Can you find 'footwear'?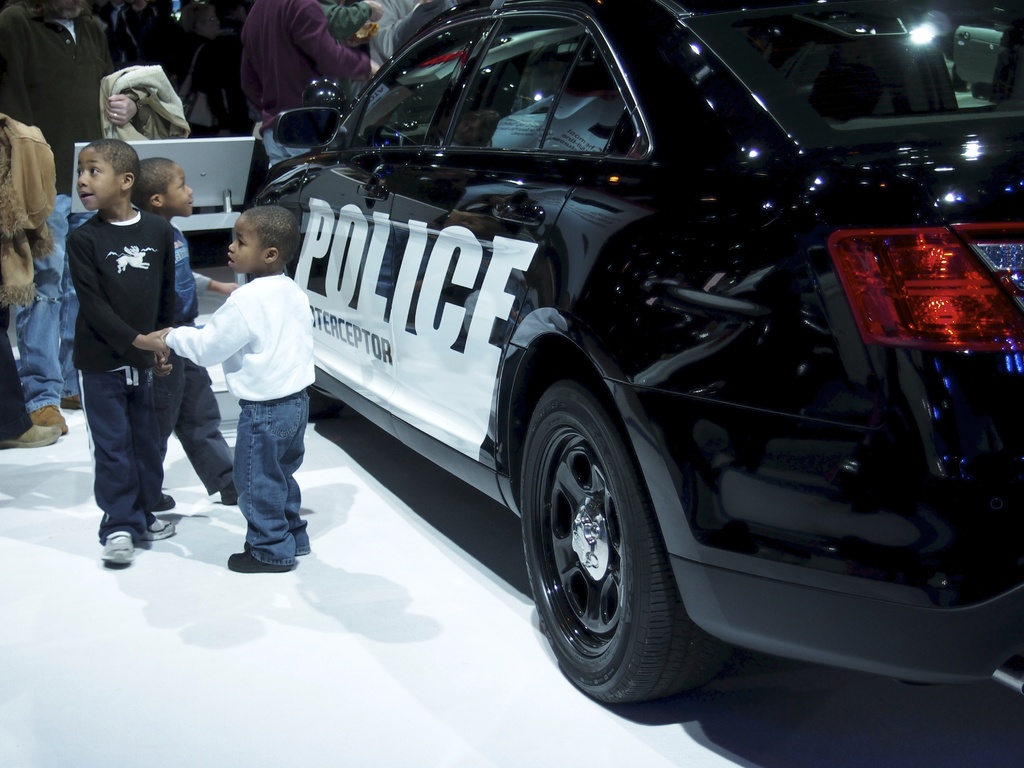
Yes, bounding box: box(0, 424, 60, 449).
